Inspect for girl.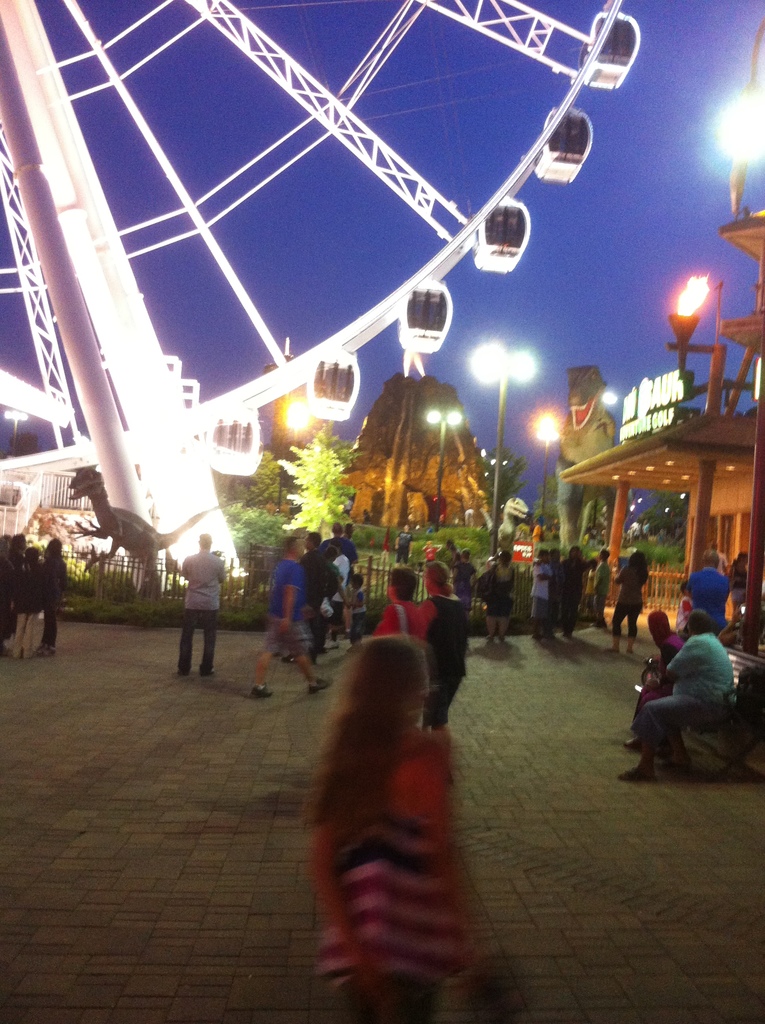
Inspection: pyautogui.locateOnScreen(370, 571, 432, 649).
